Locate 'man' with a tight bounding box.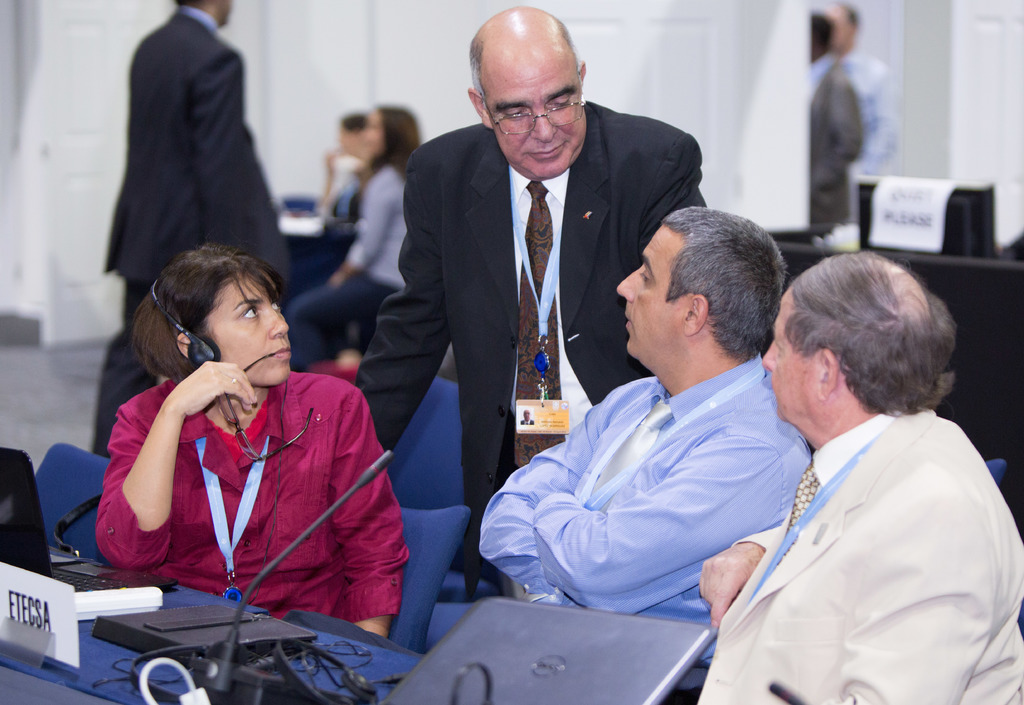
378:28:729:509.
